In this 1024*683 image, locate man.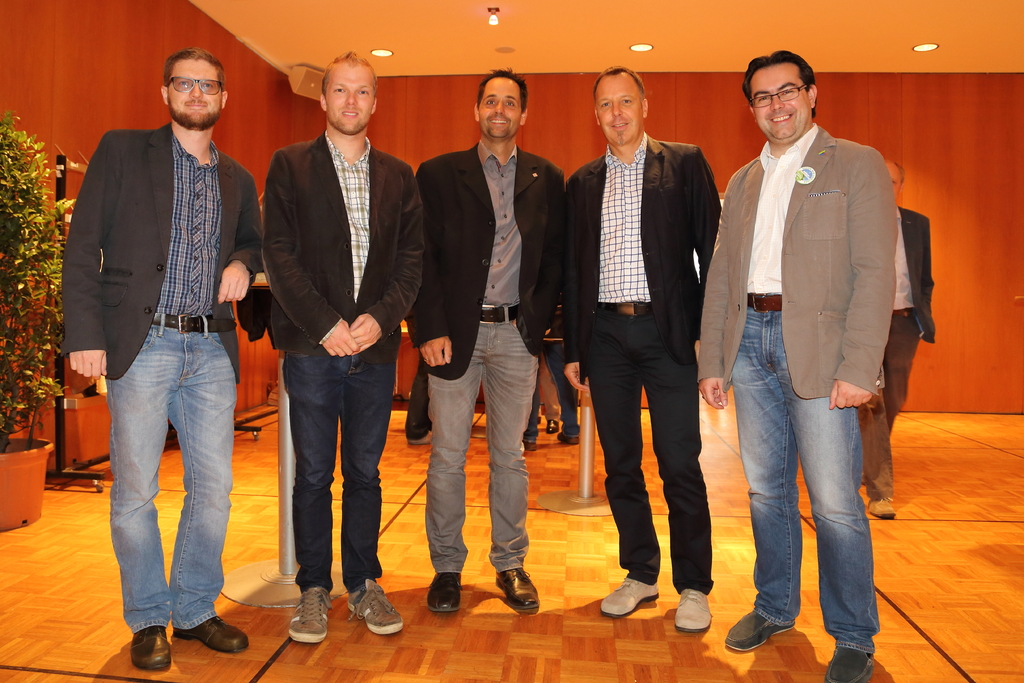
Bounding box: <region>852, 164, 936, 520</region>.
